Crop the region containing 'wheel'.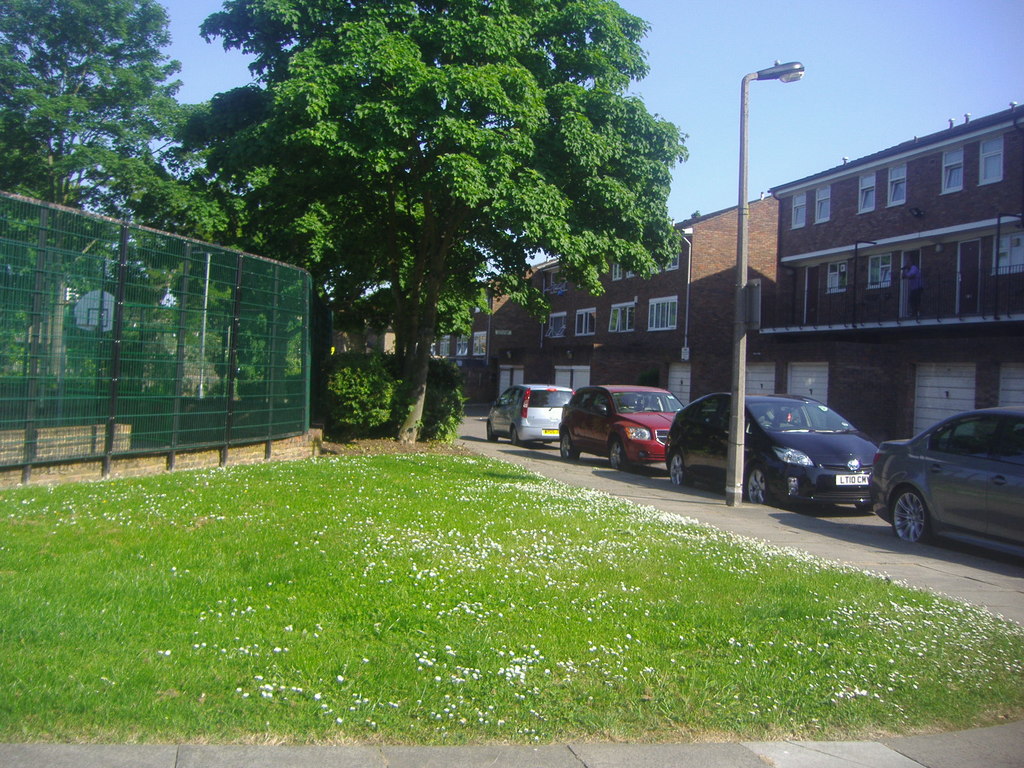
Crop region: box=[610, 437, 627, 470].
